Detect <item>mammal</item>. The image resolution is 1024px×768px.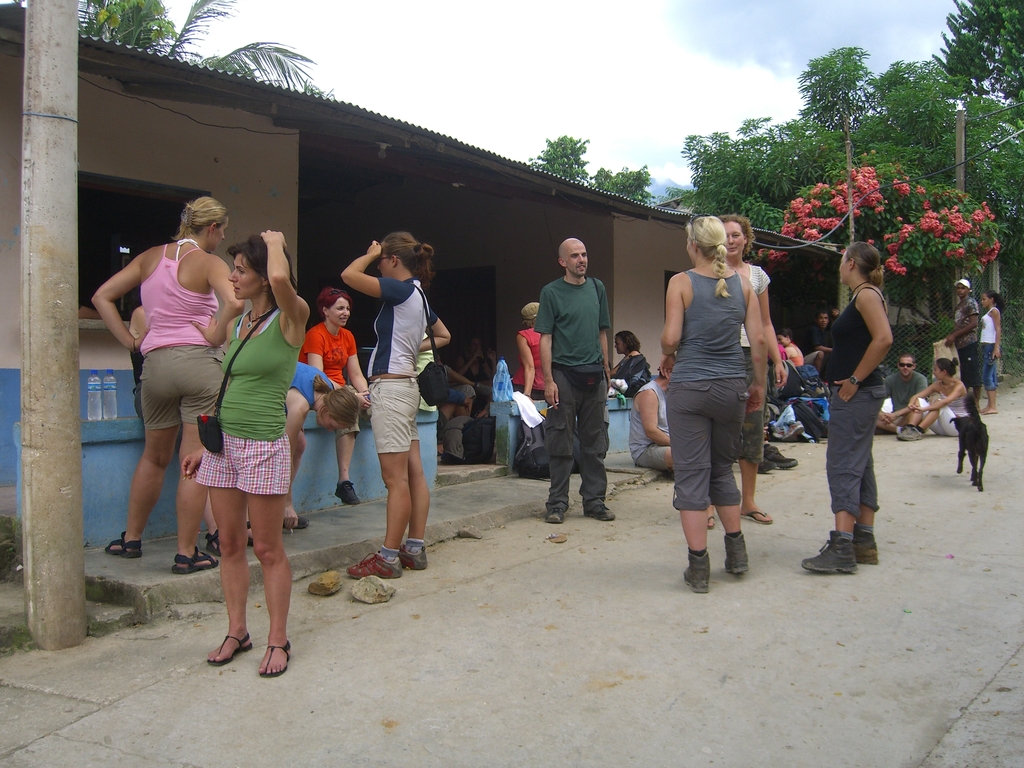
<box>877,350,929,432</box>.
